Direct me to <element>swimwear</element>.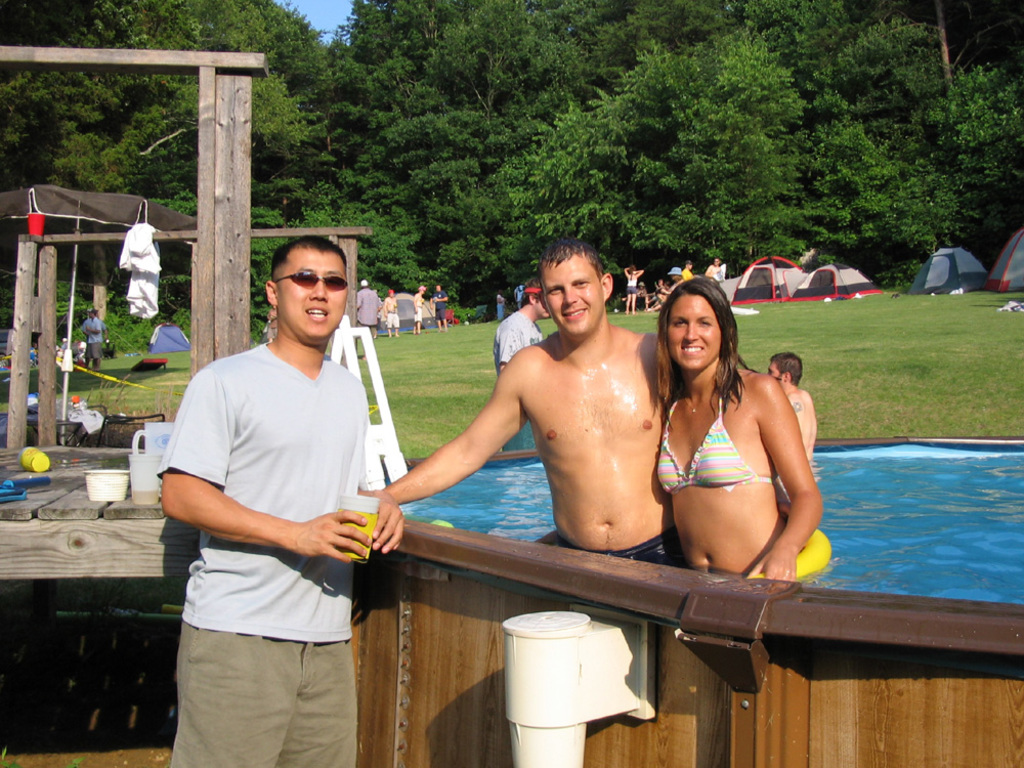
Direction: [x1=657, y1=393, x2=777, y2=481].
